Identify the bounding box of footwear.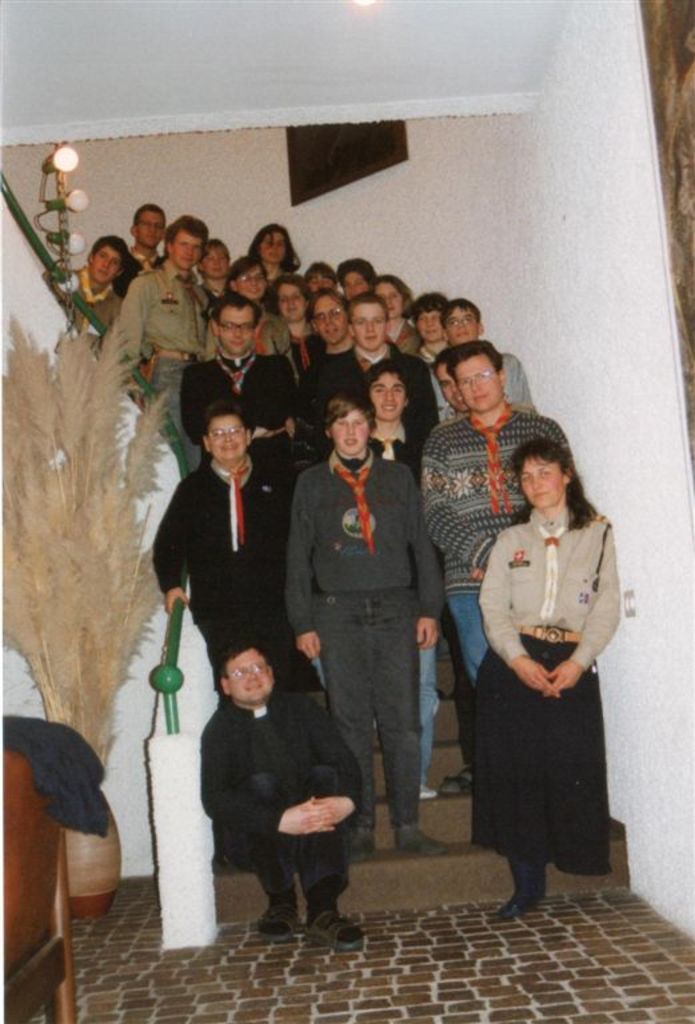
435:763:479:793.
